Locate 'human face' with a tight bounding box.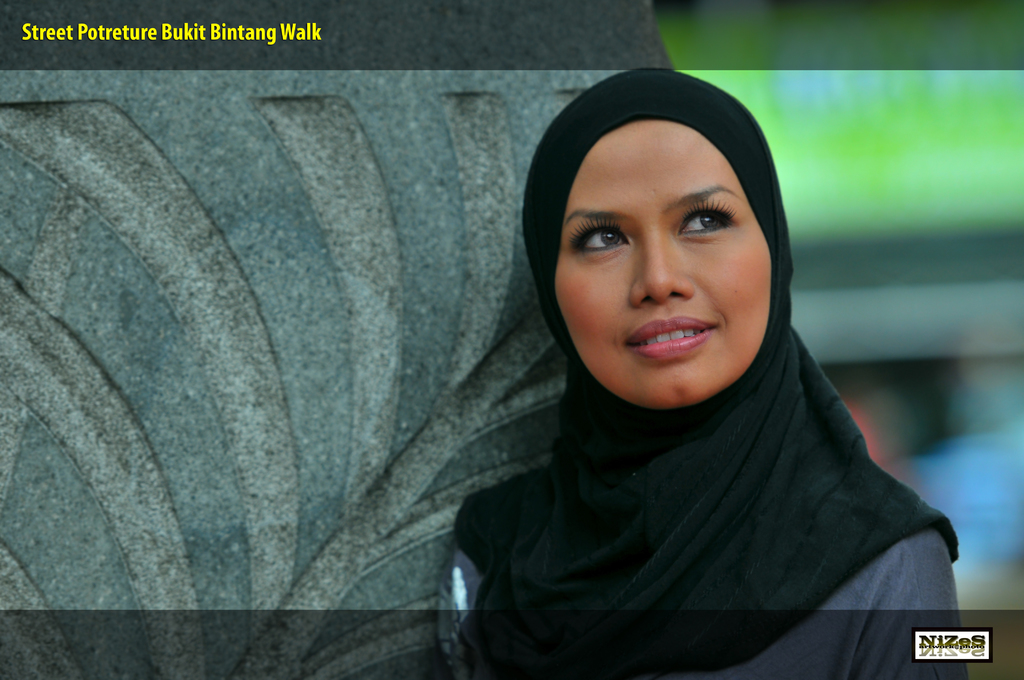
detection(557, 122, 770, 408).
